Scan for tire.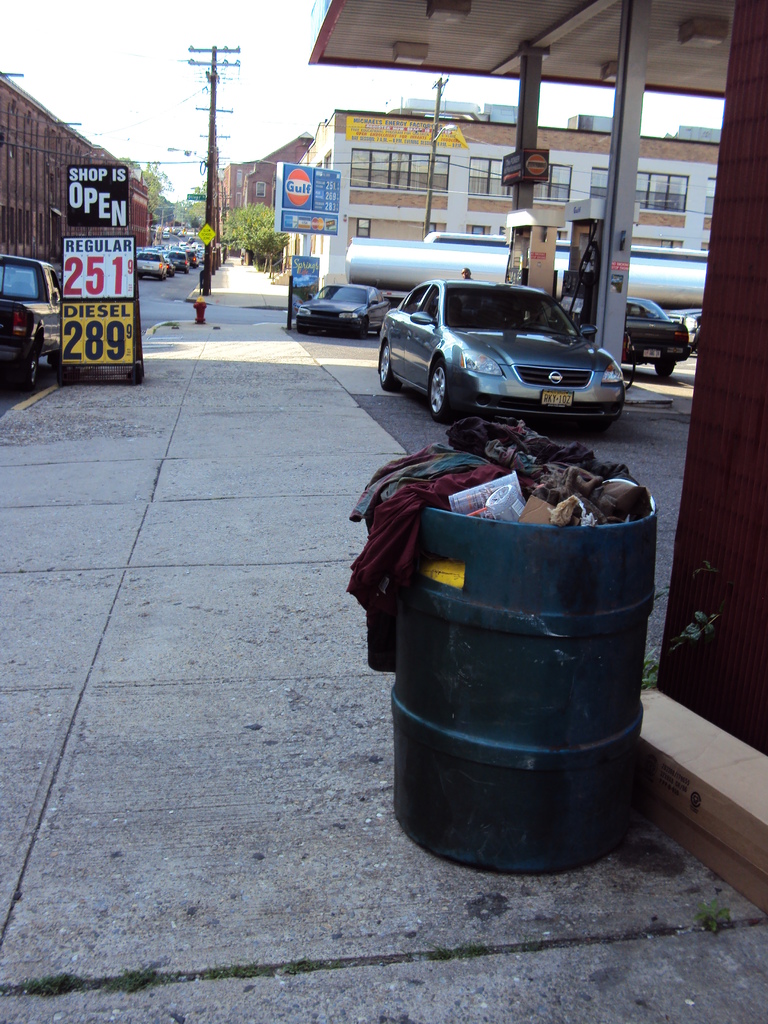
Scan result: [425, 357, 460, 411].
